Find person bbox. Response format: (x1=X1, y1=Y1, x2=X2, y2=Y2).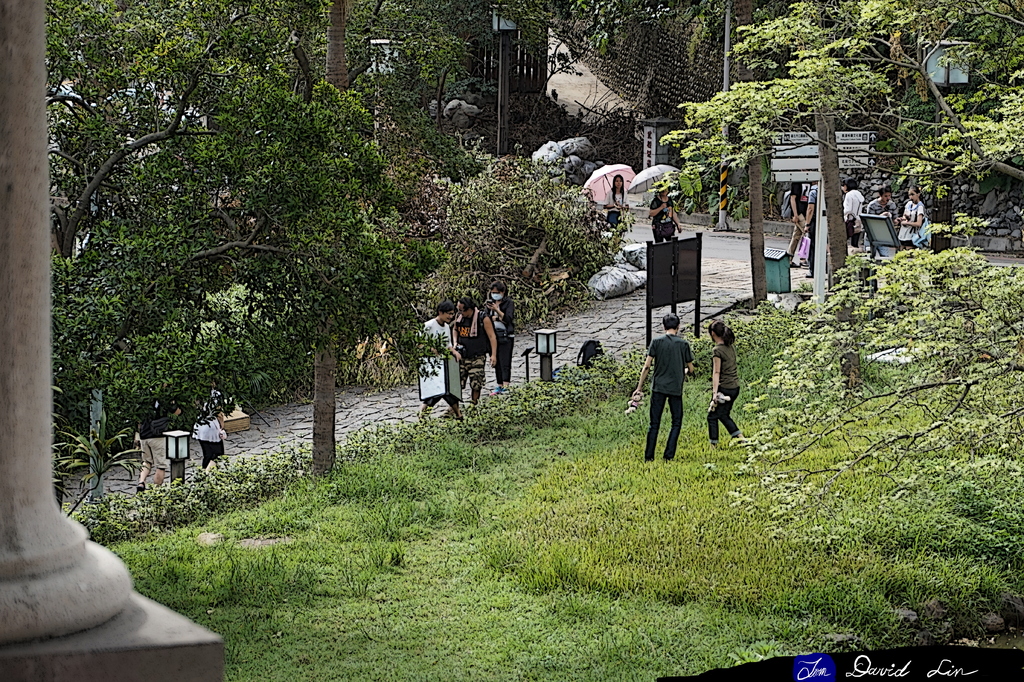
(x1=646, y1=184, x2=683, y2=245).
